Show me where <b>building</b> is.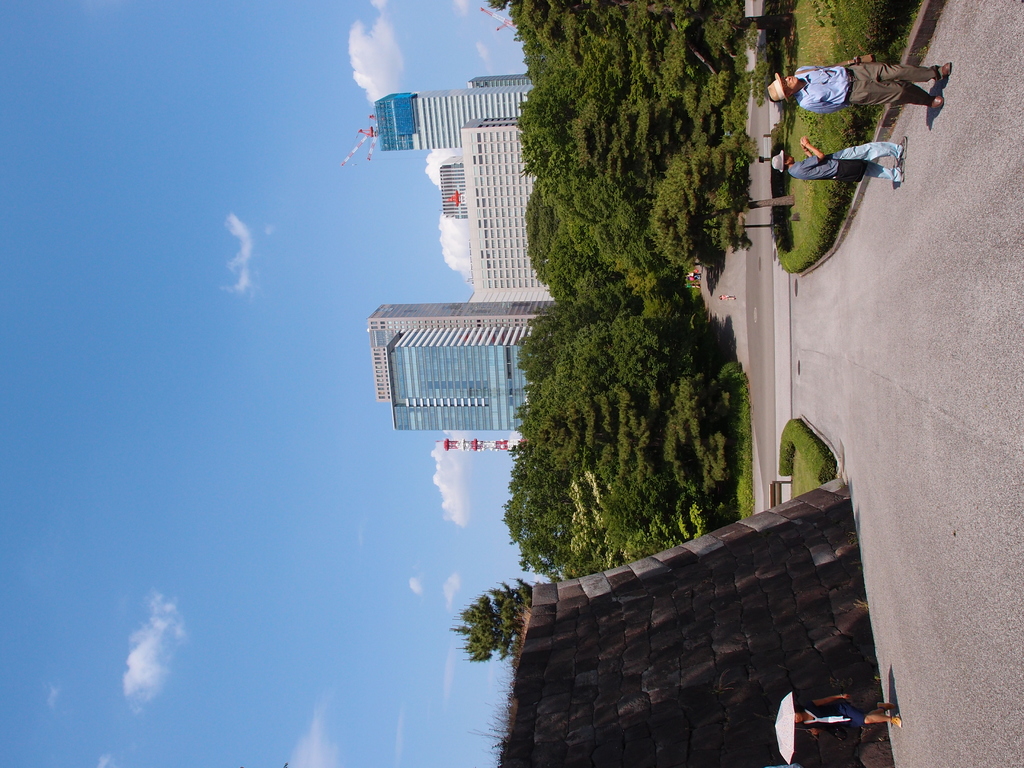
<b>building</b> is at bbox=(394, 324, 534, 429).
